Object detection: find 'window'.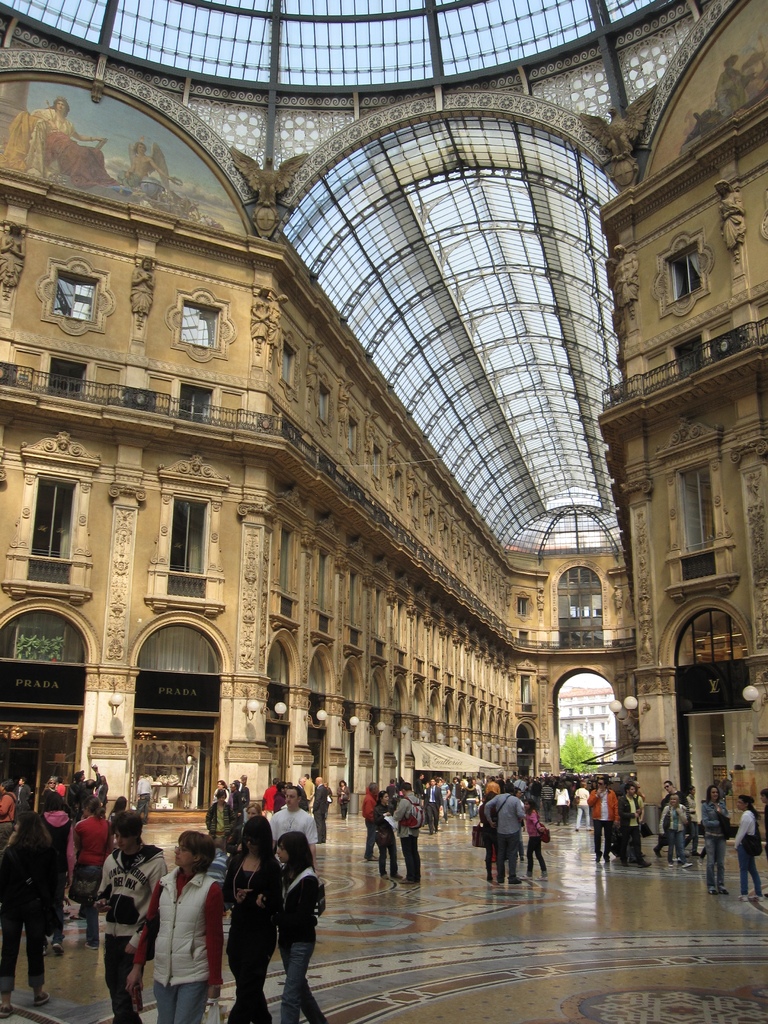
<region>518, 634, 527, 646</region>.
